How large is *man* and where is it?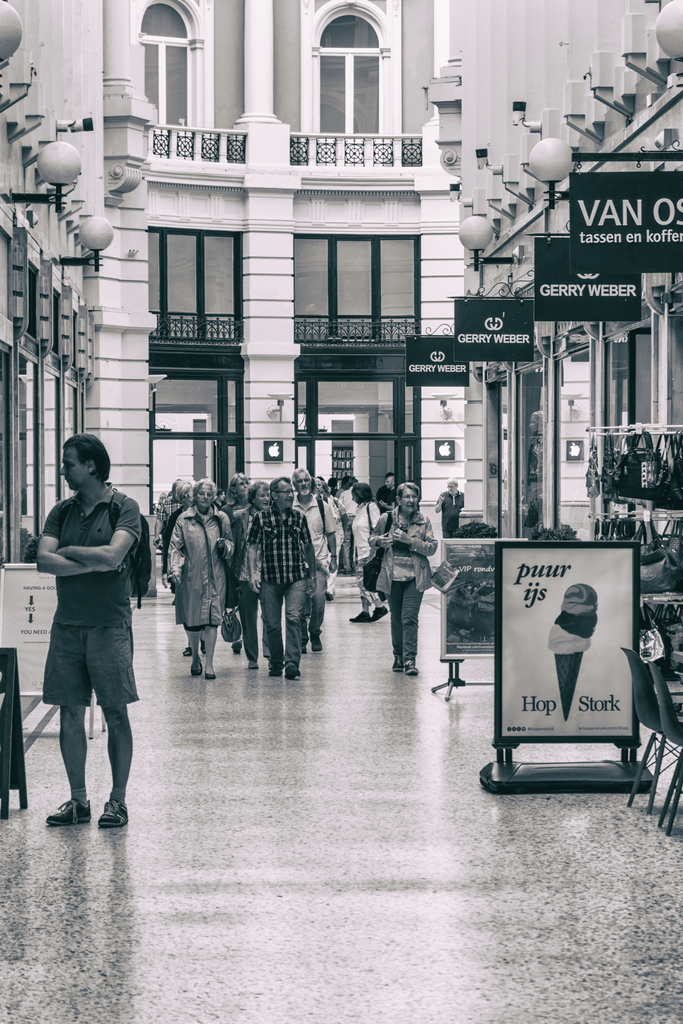
Bounding box: x1=370, y1=472, x2=400, y2=512.
